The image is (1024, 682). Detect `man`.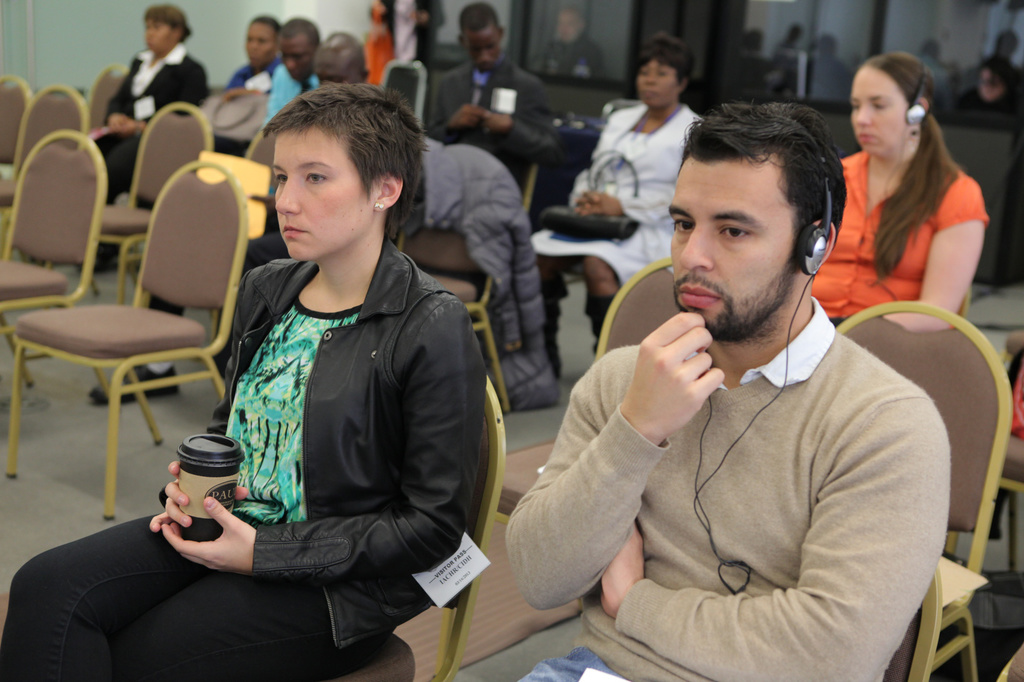
Detection: select_region(422, 7, 564, 188).
